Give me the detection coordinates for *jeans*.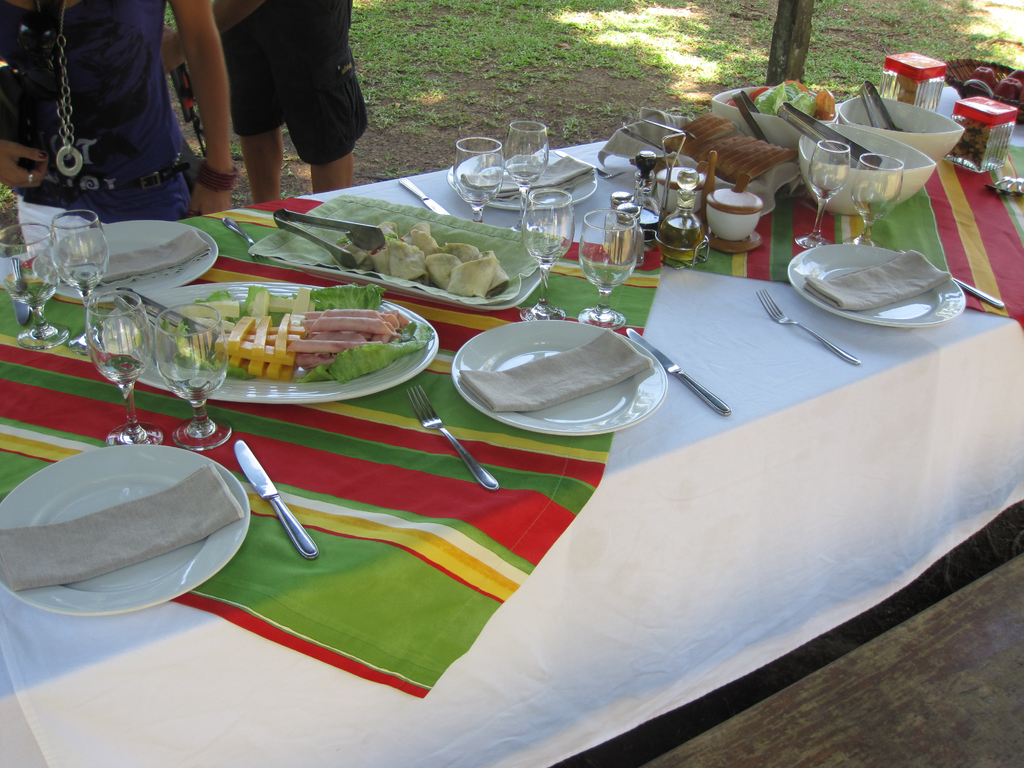
(left=24, top=174, right=190, bottom=222).
